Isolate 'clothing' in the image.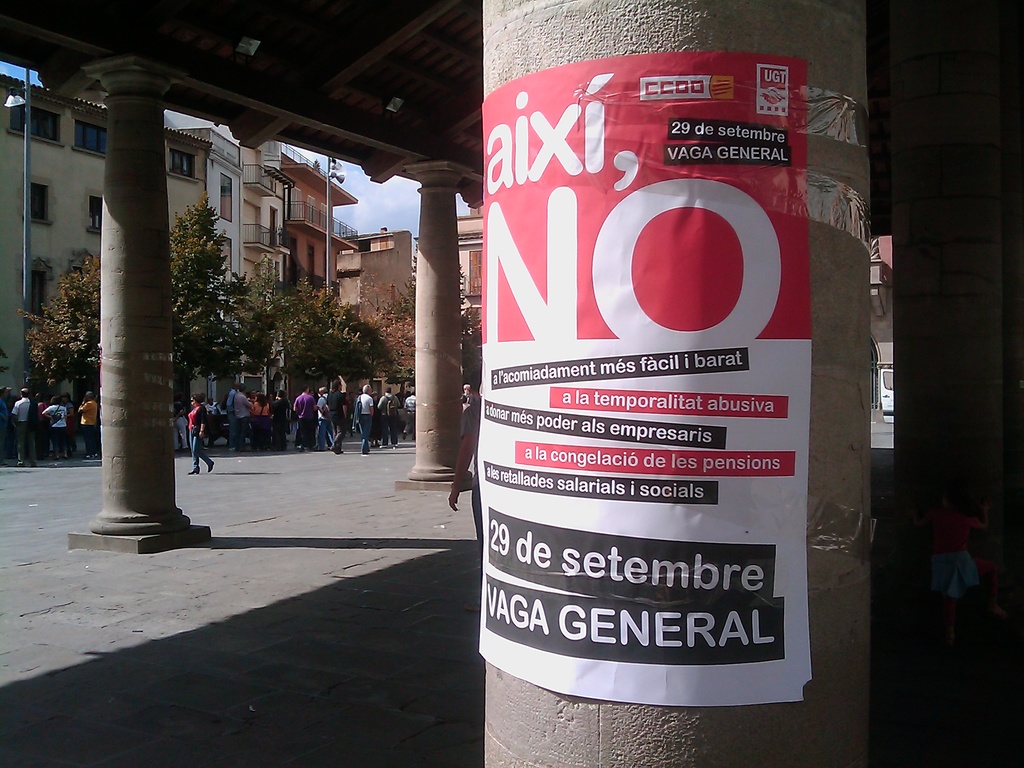
Isolated region: bbox(352, 395, 373, 454).
